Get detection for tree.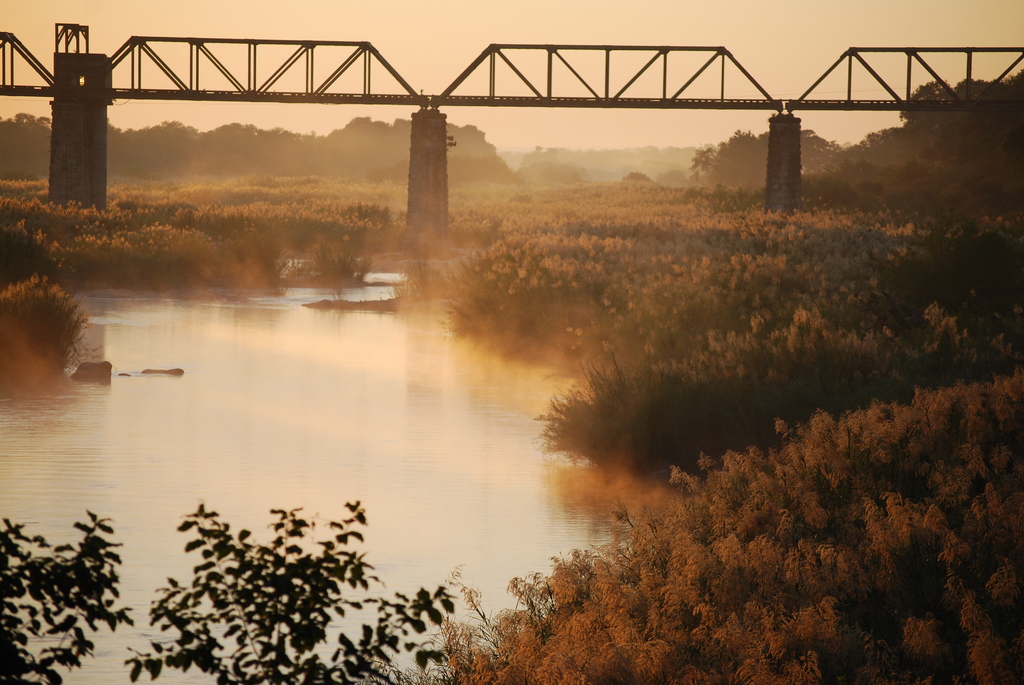
Detection: bbox(13, 252, 88, 379).
